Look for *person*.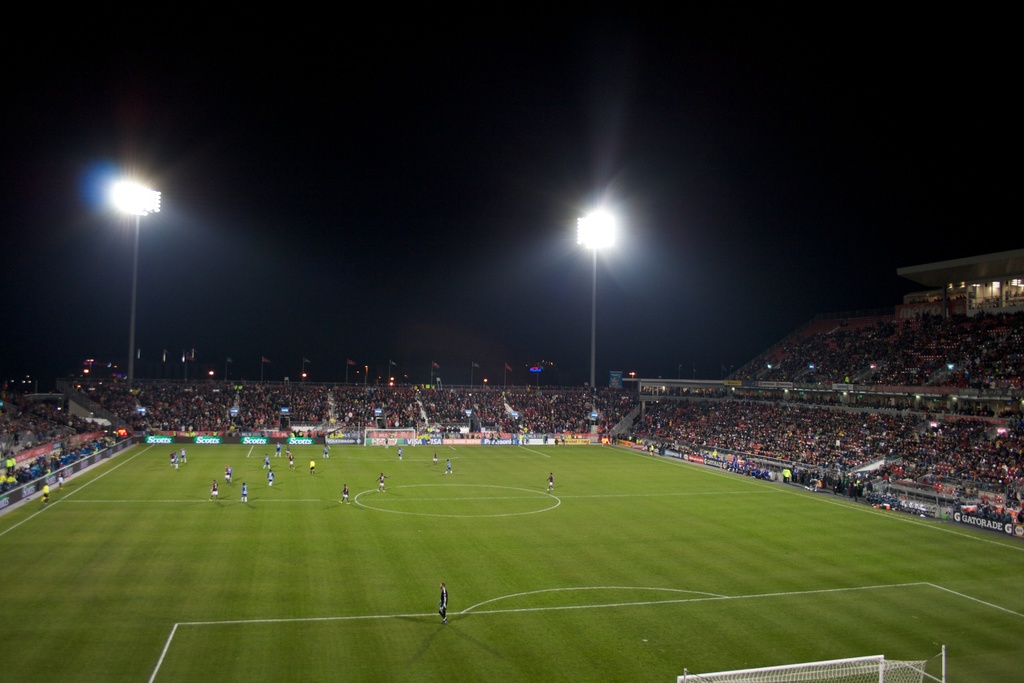
Found: Rect(322, 441, 328, 458).
